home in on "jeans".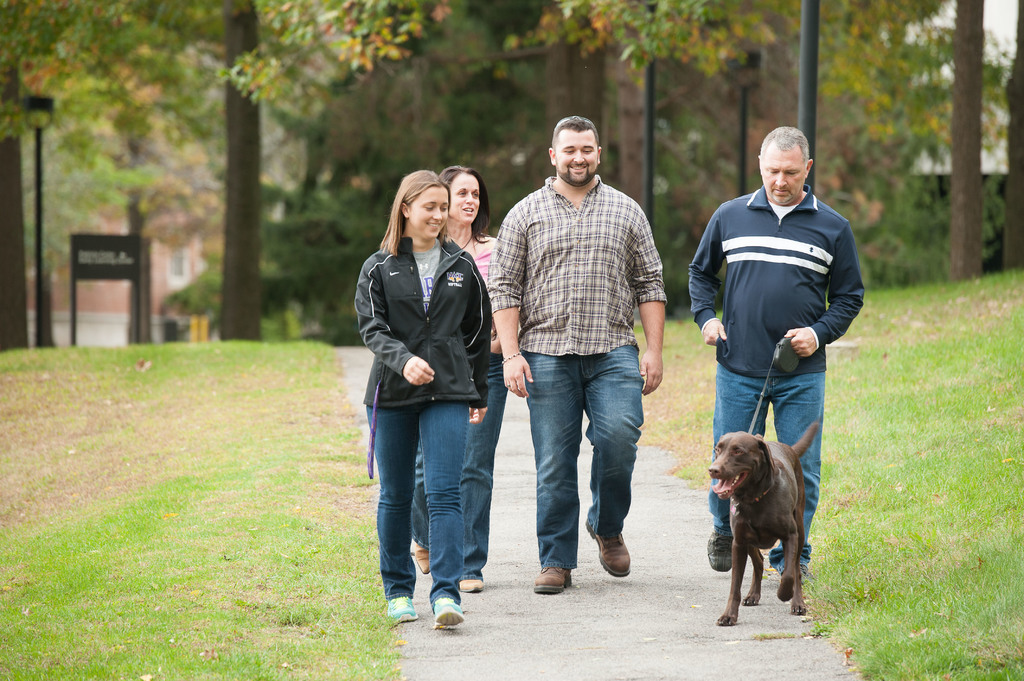
Homed in at (left=407, top=358, right=509, bottom=569).
